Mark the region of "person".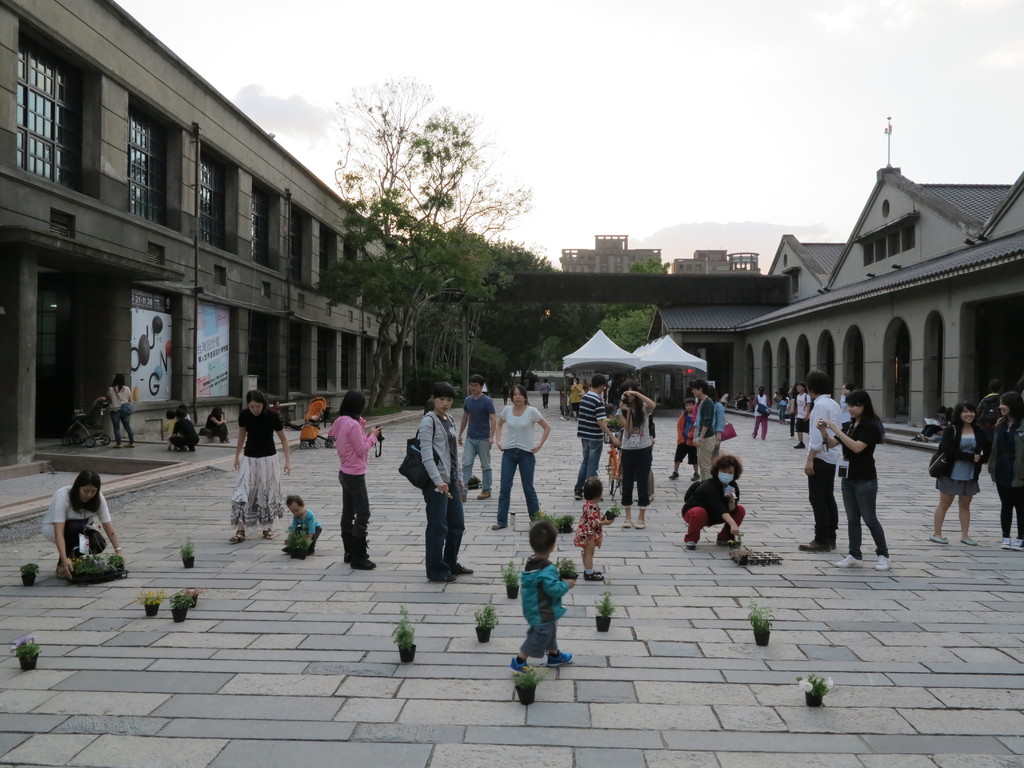
Region: box(198, 408, 239, 442).
